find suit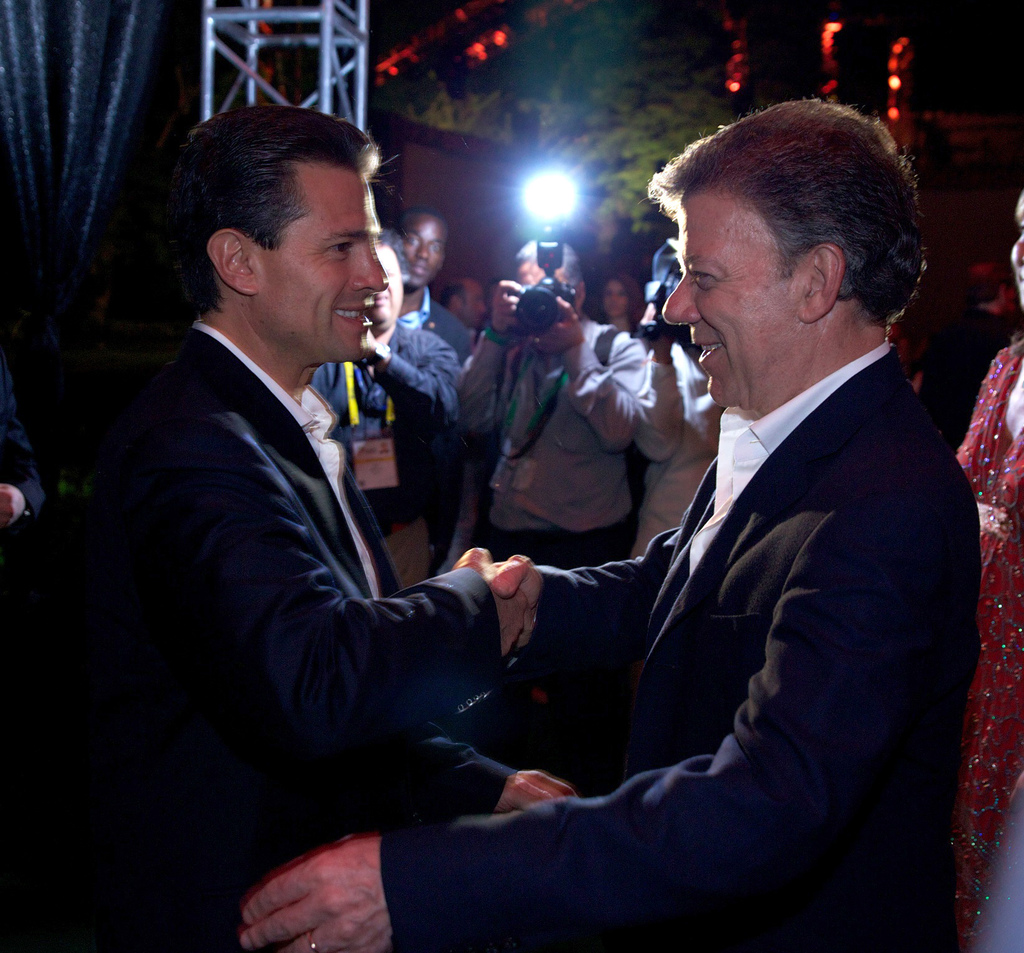
crop(374, 339, 979, 952)
